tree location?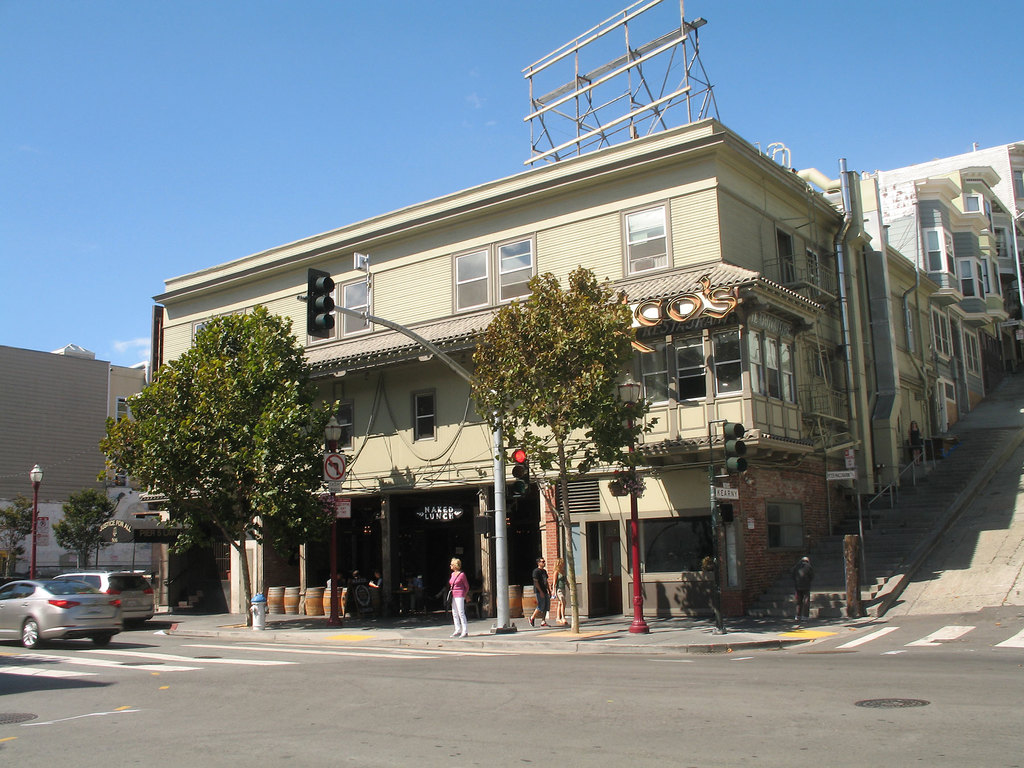
left=63, top=479, right=144, bottom=590
